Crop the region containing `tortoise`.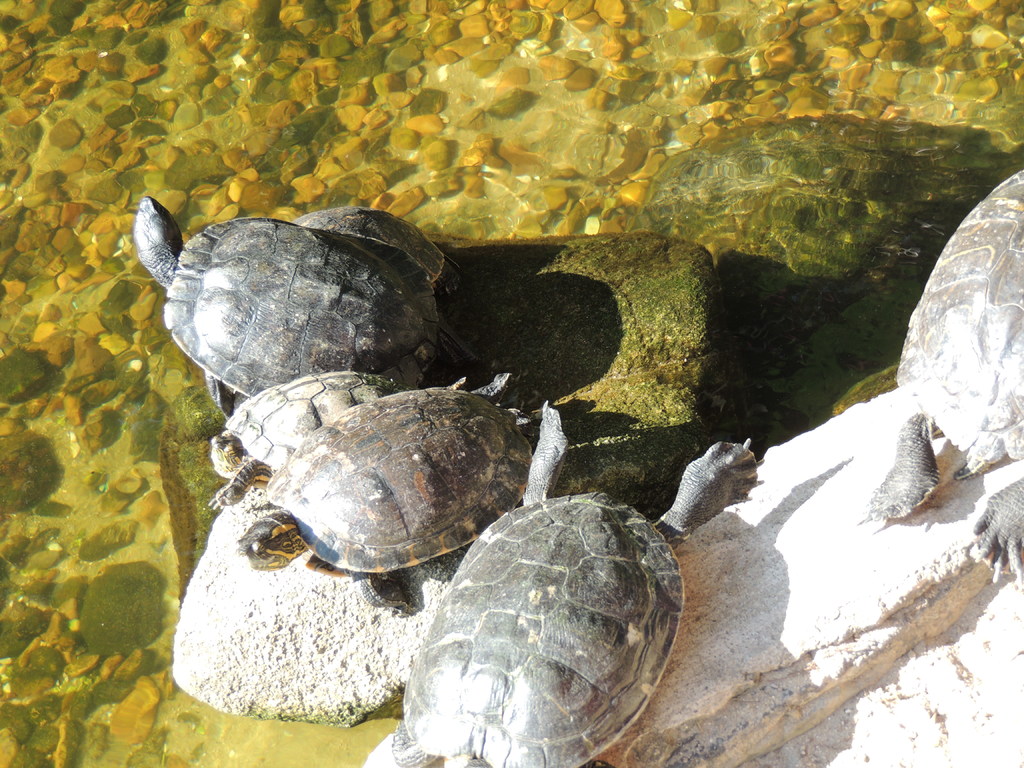
Crop region: {"left": 385, "top": 397, "right": 764, "bottom": 767}.
